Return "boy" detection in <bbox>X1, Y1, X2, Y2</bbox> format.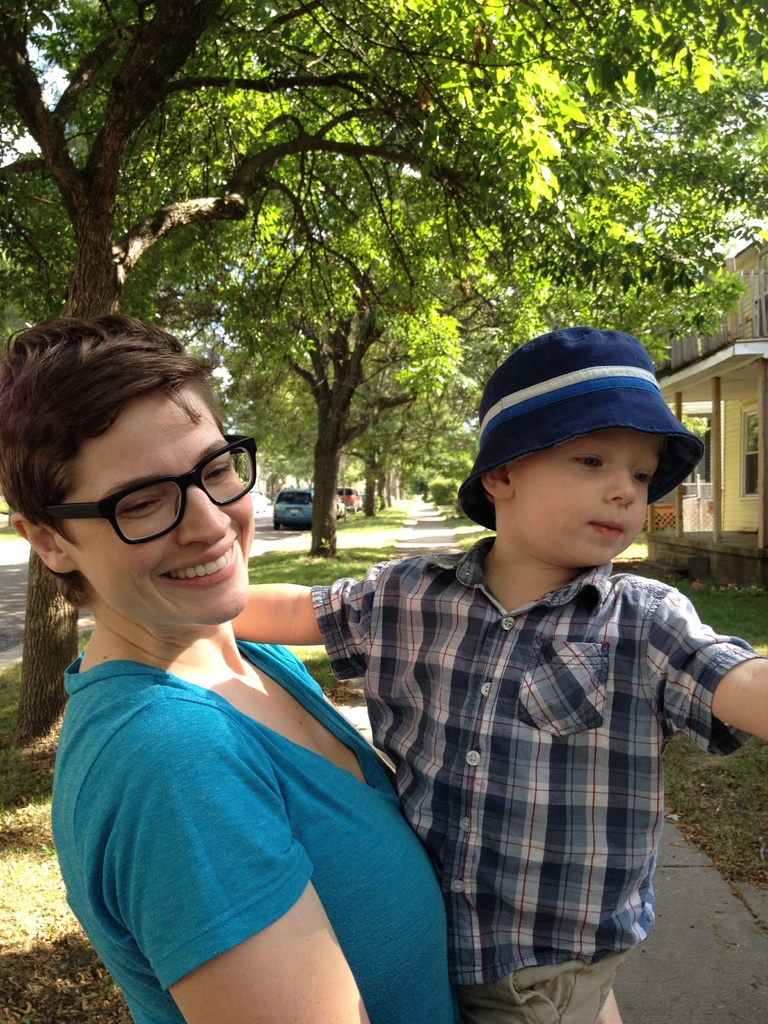
<bbox>282, 332, 696, 998</bbox>.
